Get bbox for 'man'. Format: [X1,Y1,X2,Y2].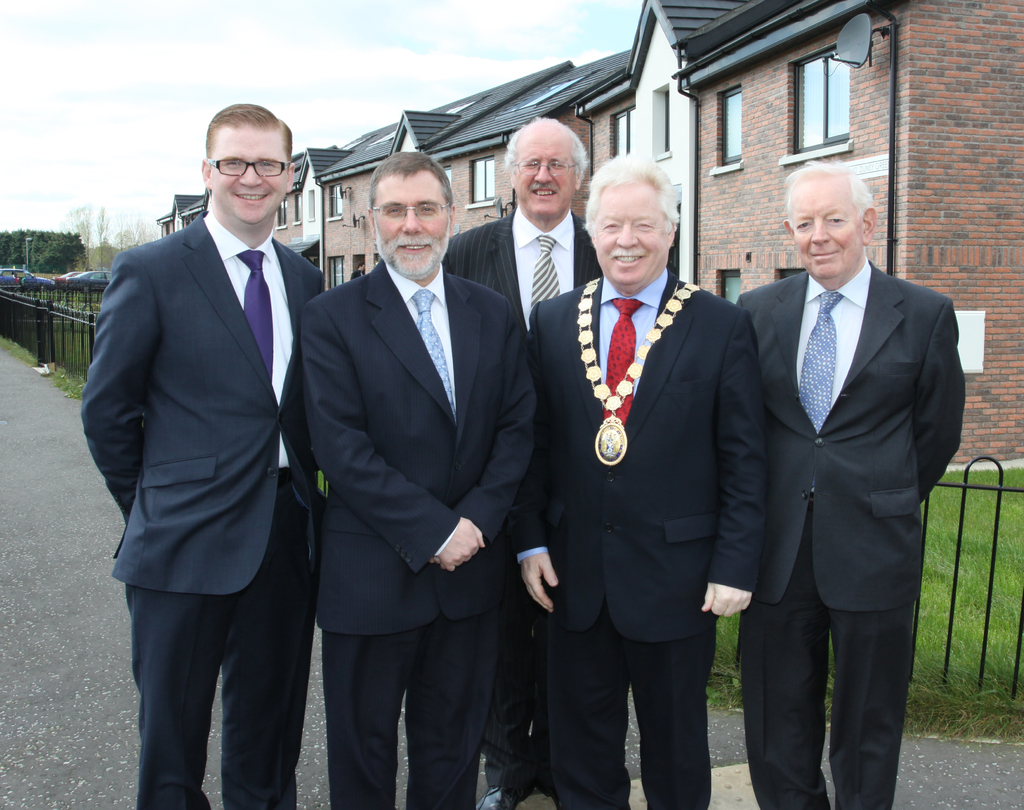
[724,154,965,809].
